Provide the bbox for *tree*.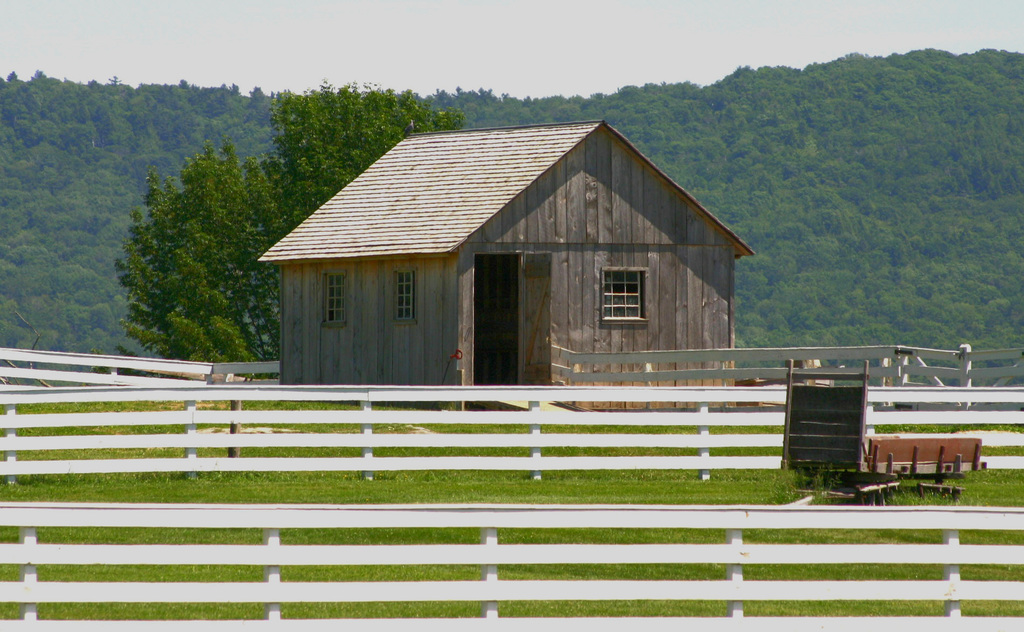
box=[116, 102, 467, 352].
